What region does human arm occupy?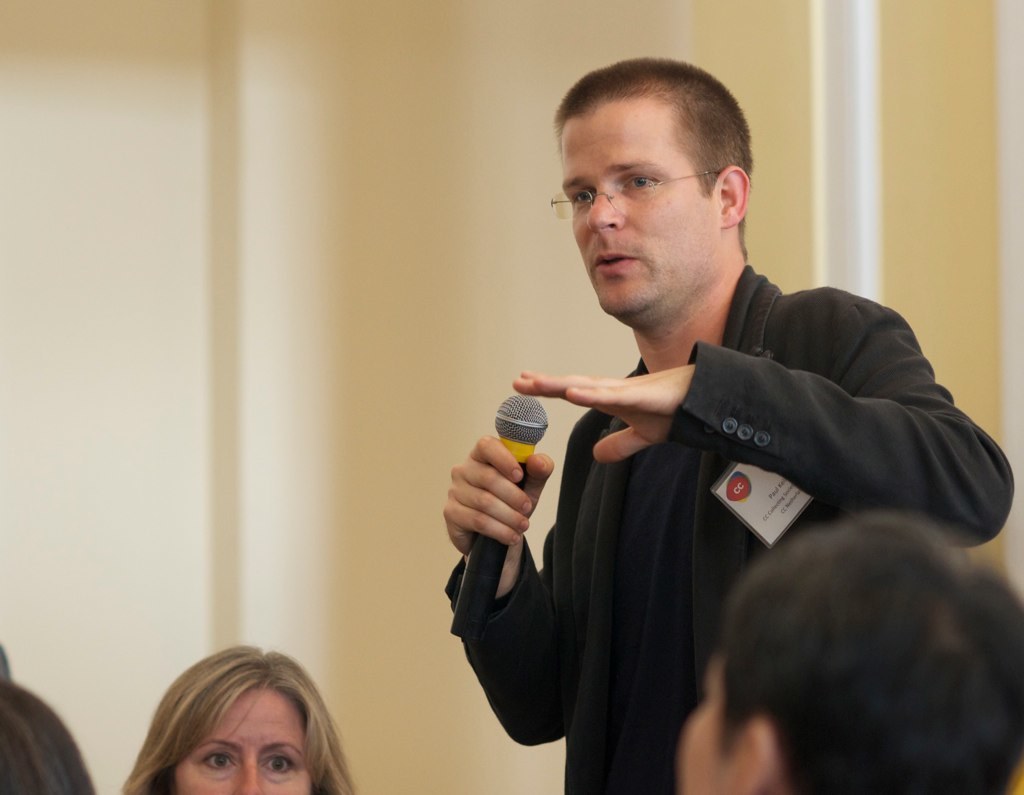
<bbox>452, 432, 569, 715</bbox>.
